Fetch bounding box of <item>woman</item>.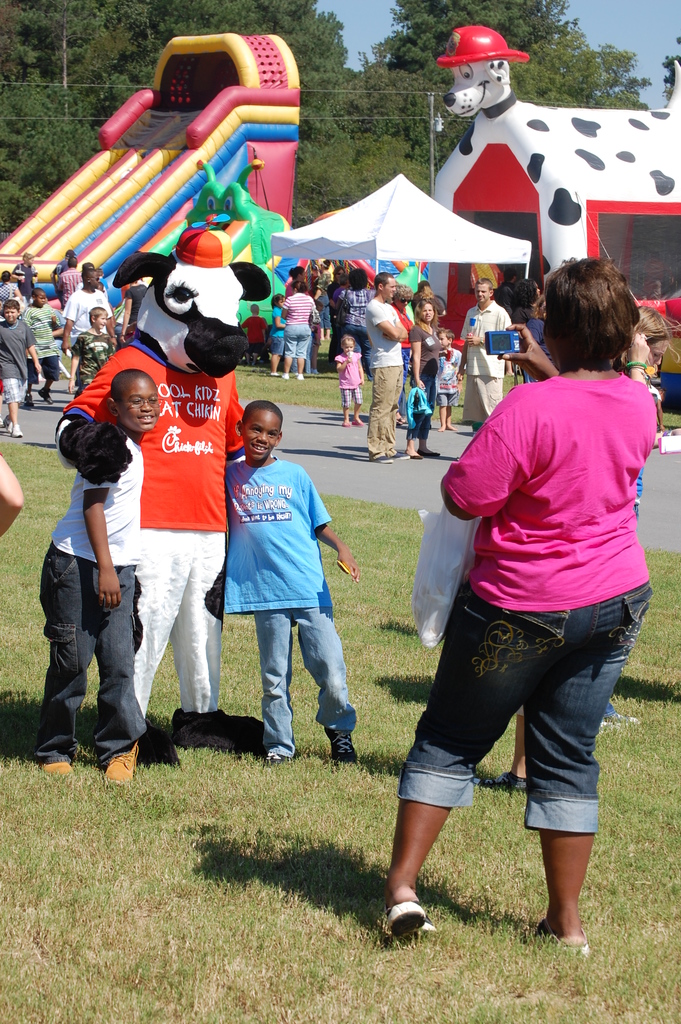
Bbox: crop(376, 230, 666, 954).
